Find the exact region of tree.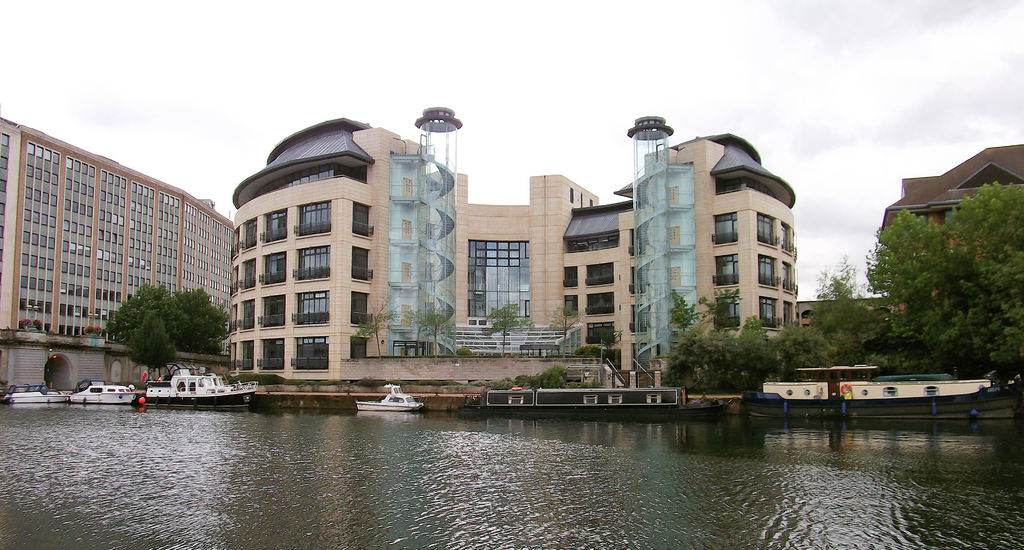
Exact region: [127,310,177,382].
